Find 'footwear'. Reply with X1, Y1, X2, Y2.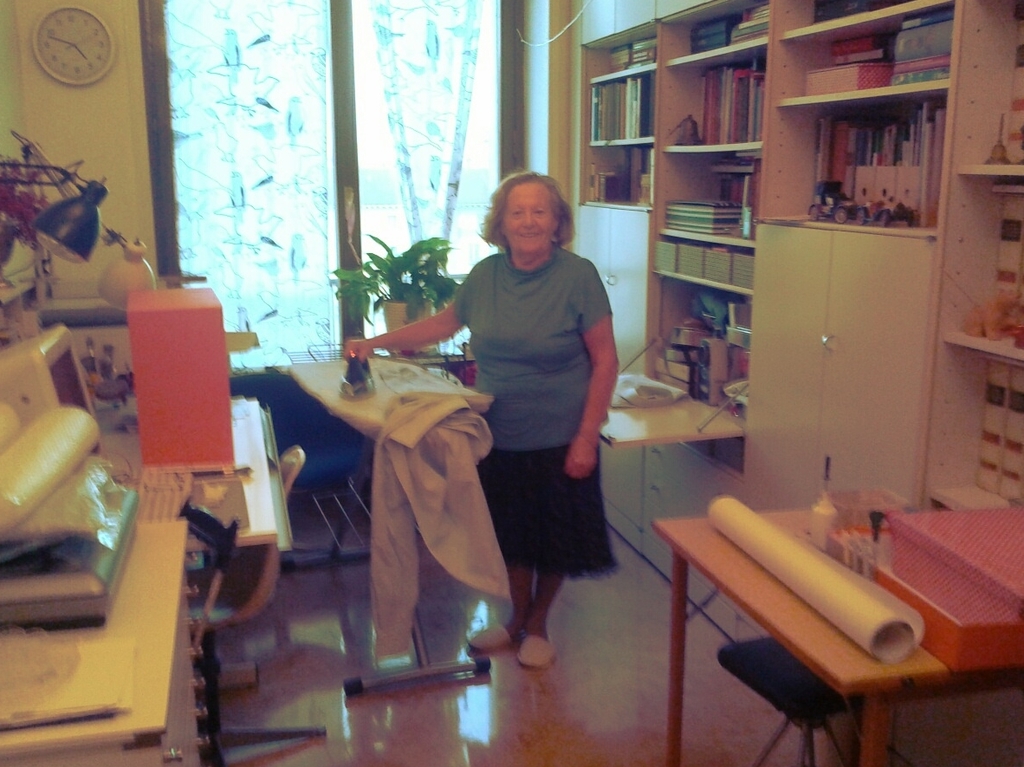
519, 634, 558, 669.
